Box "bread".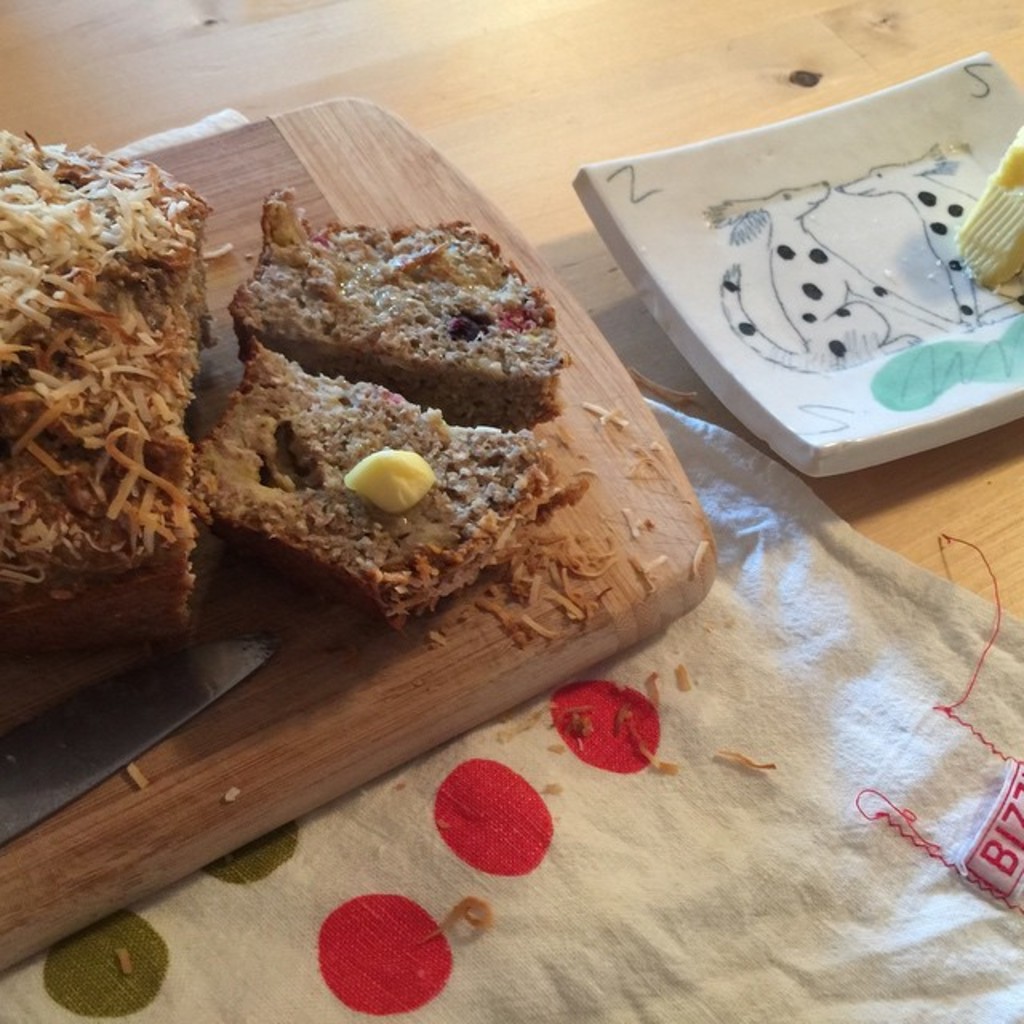
195/336/589/621.
